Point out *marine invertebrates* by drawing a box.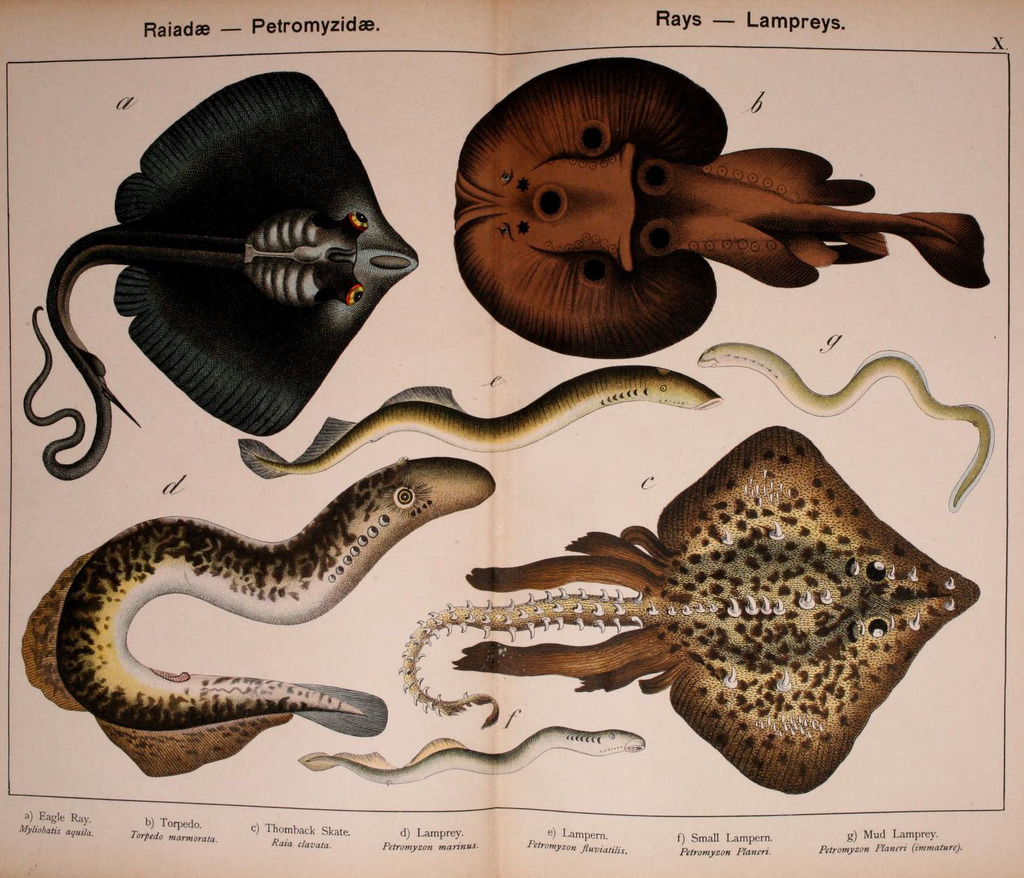
683/327/1001/514.
